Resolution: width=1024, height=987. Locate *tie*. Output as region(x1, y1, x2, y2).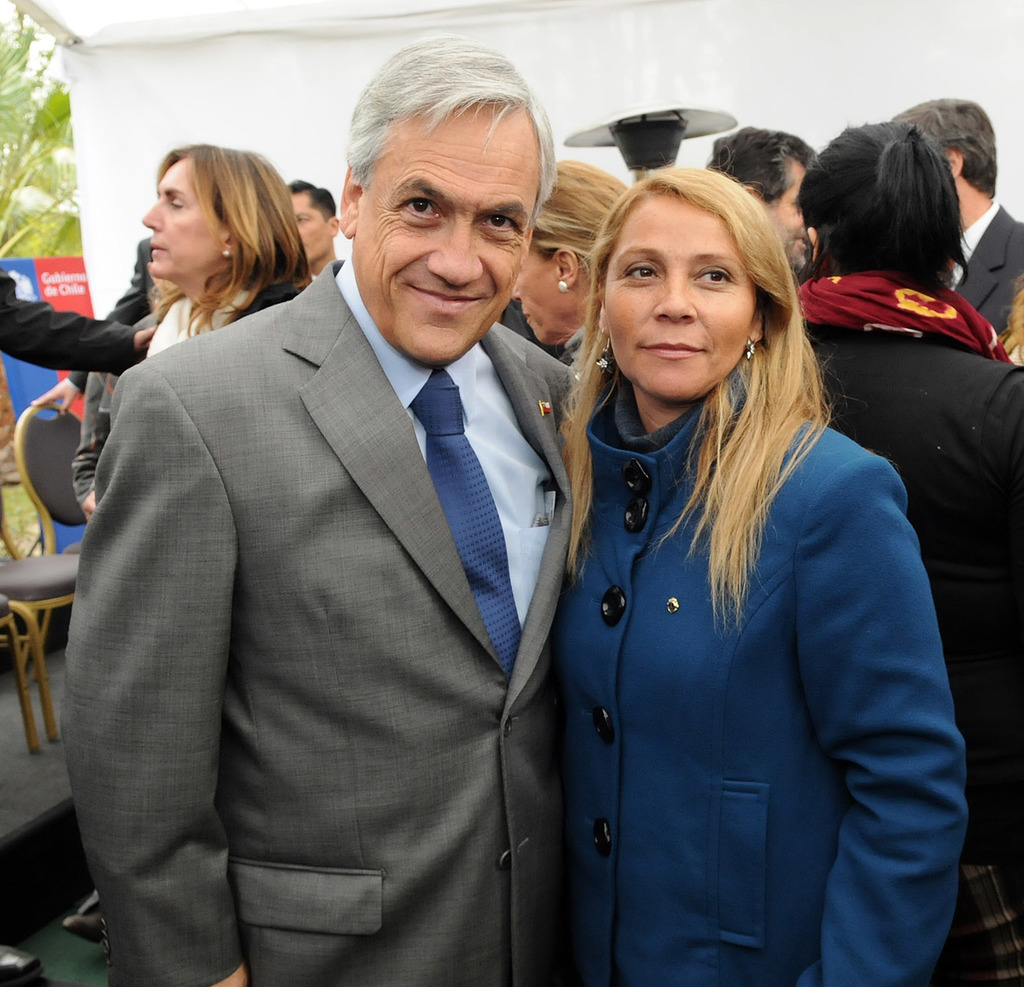
region(403, 370, 528, 680).
